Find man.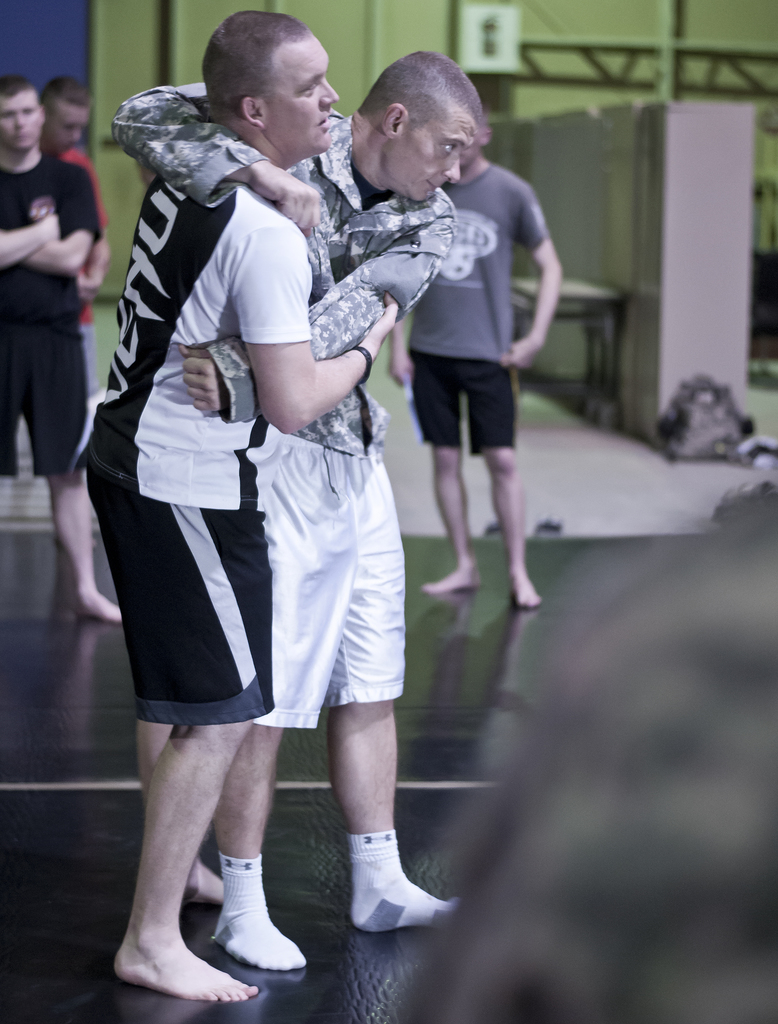
pyautogui.locateOnScreen(83, 10, 393, 1004).
